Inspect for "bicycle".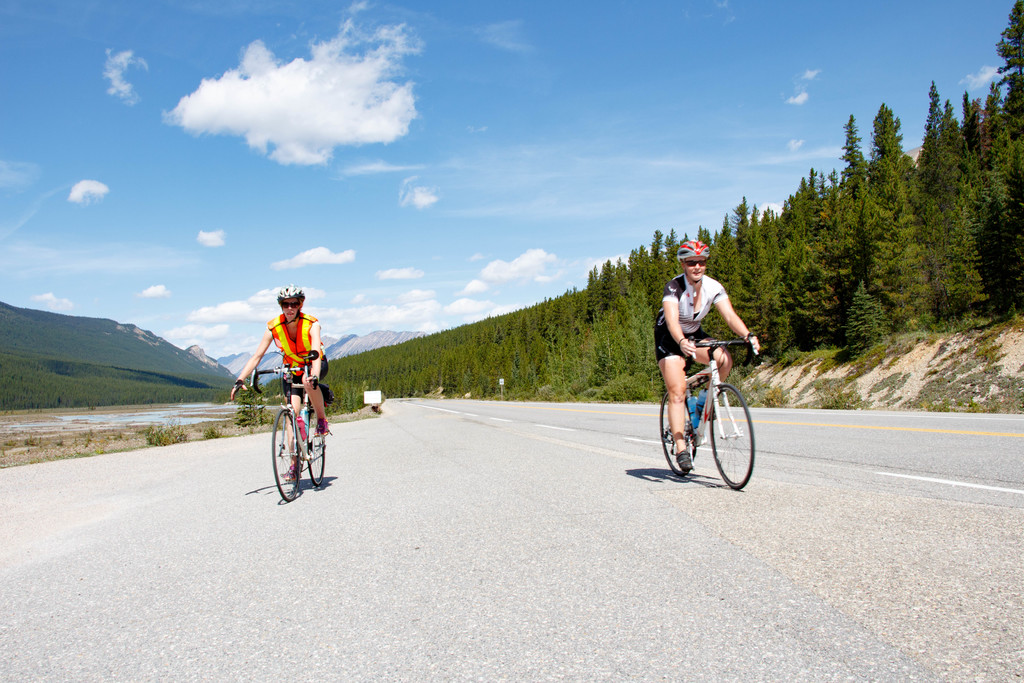
Inspection: BBox(250, 349, 326, 502).
